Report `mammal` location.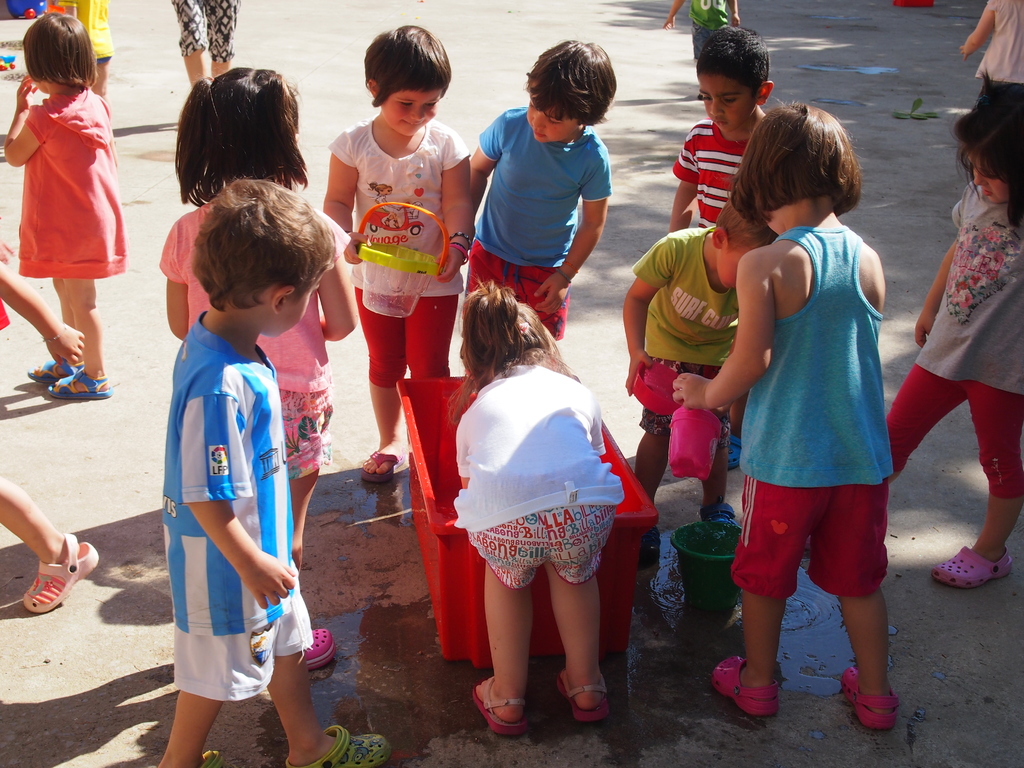
Report: <bbox>465, 39, 616, 344</bbox>.
